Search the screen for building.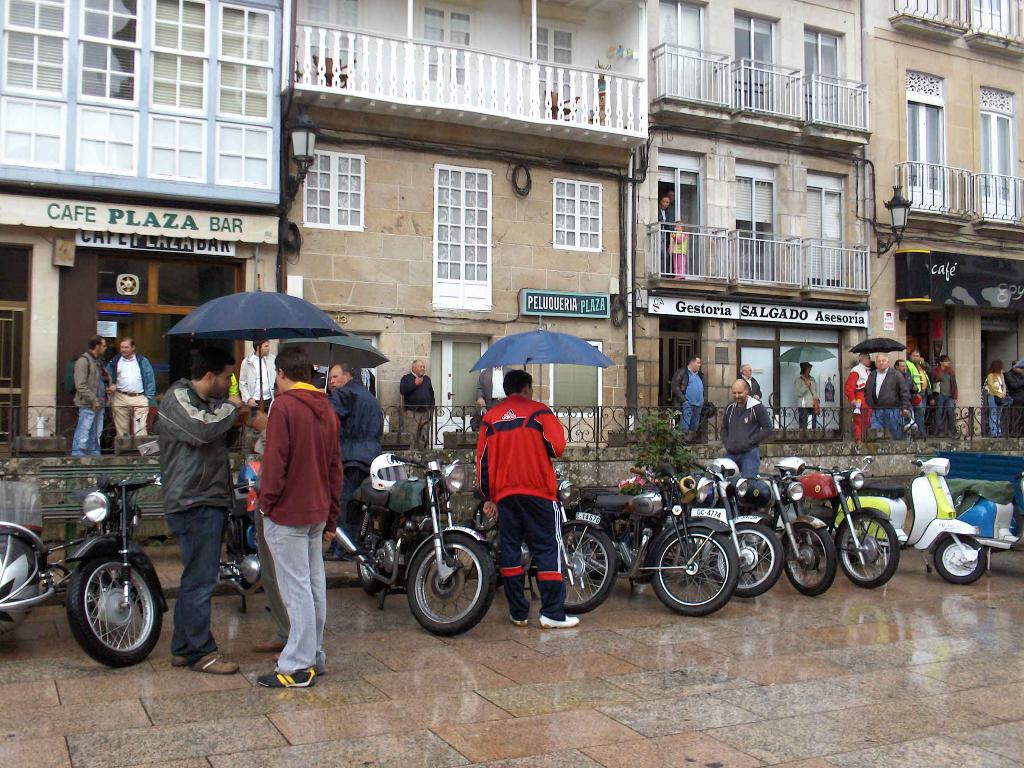
Found at region(641, 0, 879, 443).
